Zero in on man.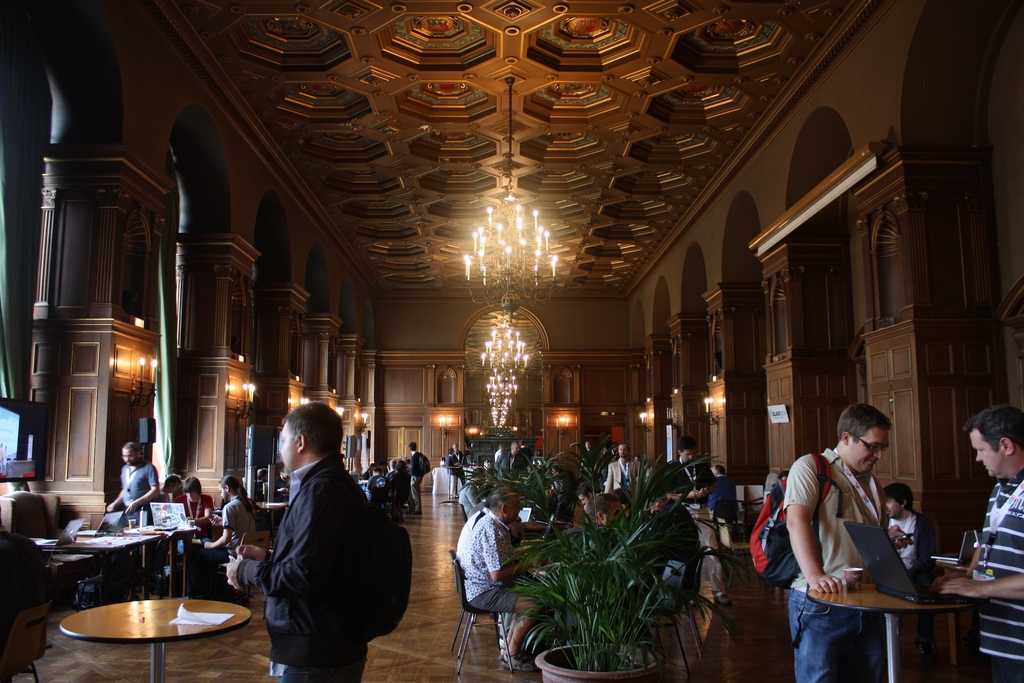
Zeroed in: locate(887, 482, 934, 579).
